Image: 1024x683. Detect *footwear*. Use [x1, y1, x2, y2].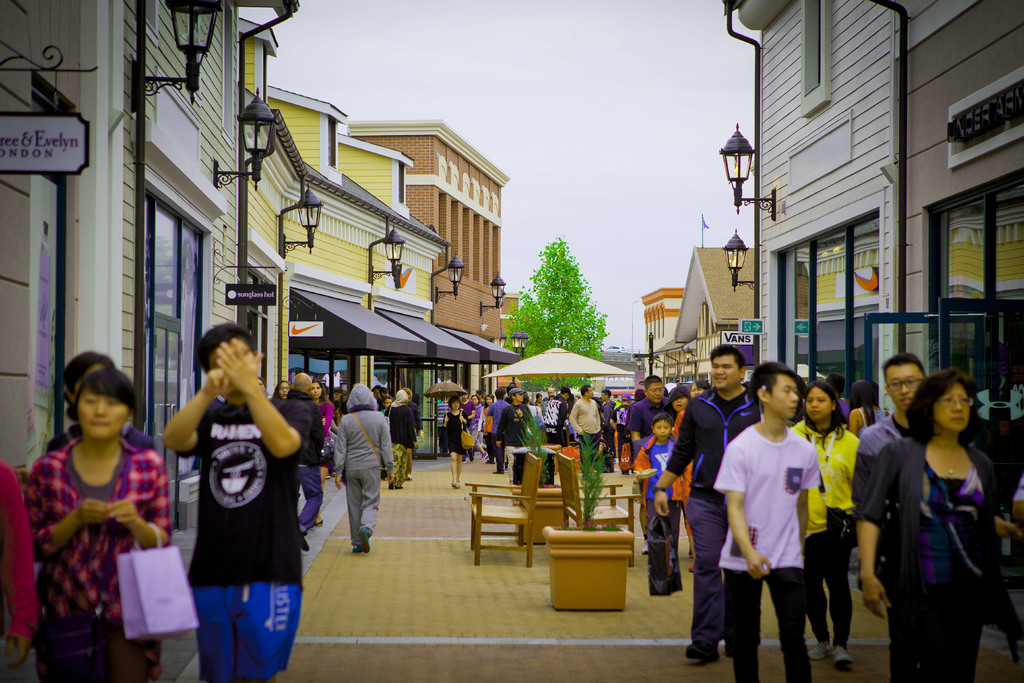
[300, 528, 308, 552].
